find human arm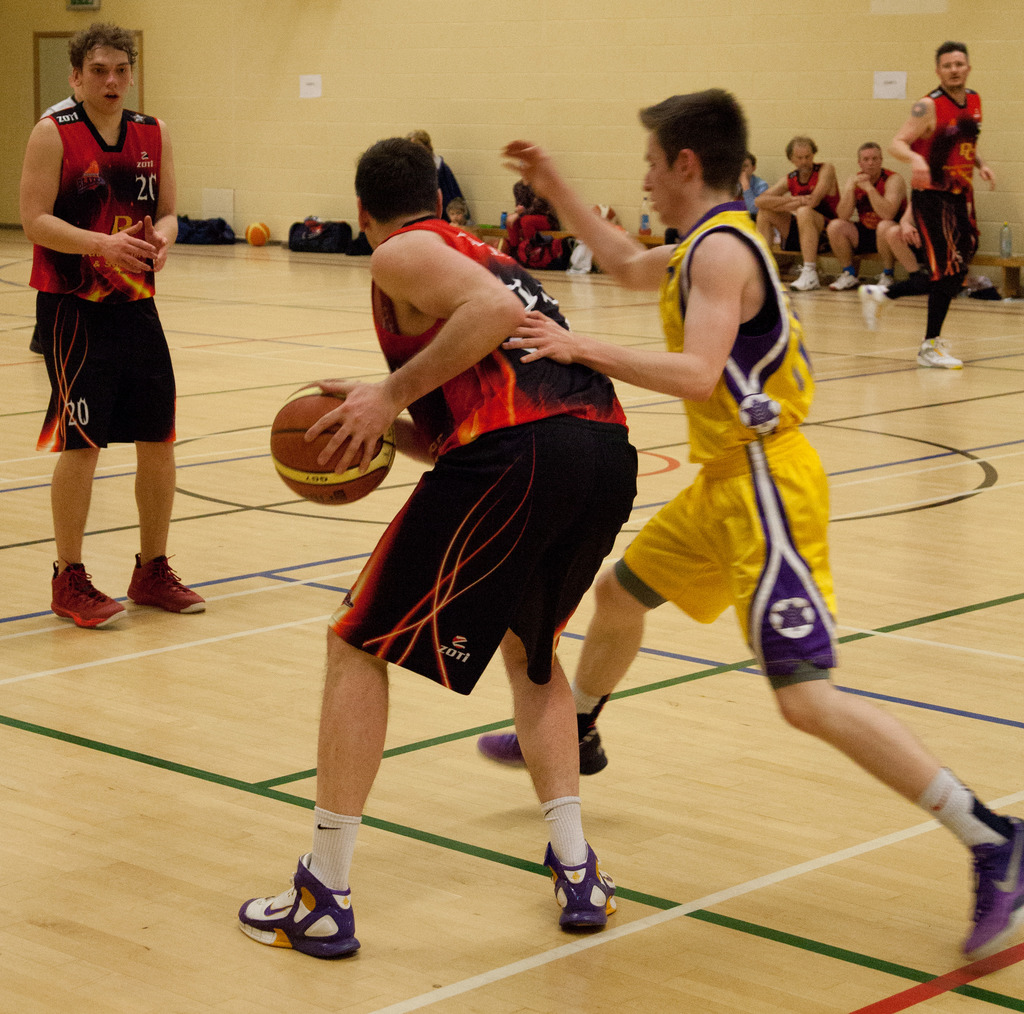
box(737, 167, 769, 215)
